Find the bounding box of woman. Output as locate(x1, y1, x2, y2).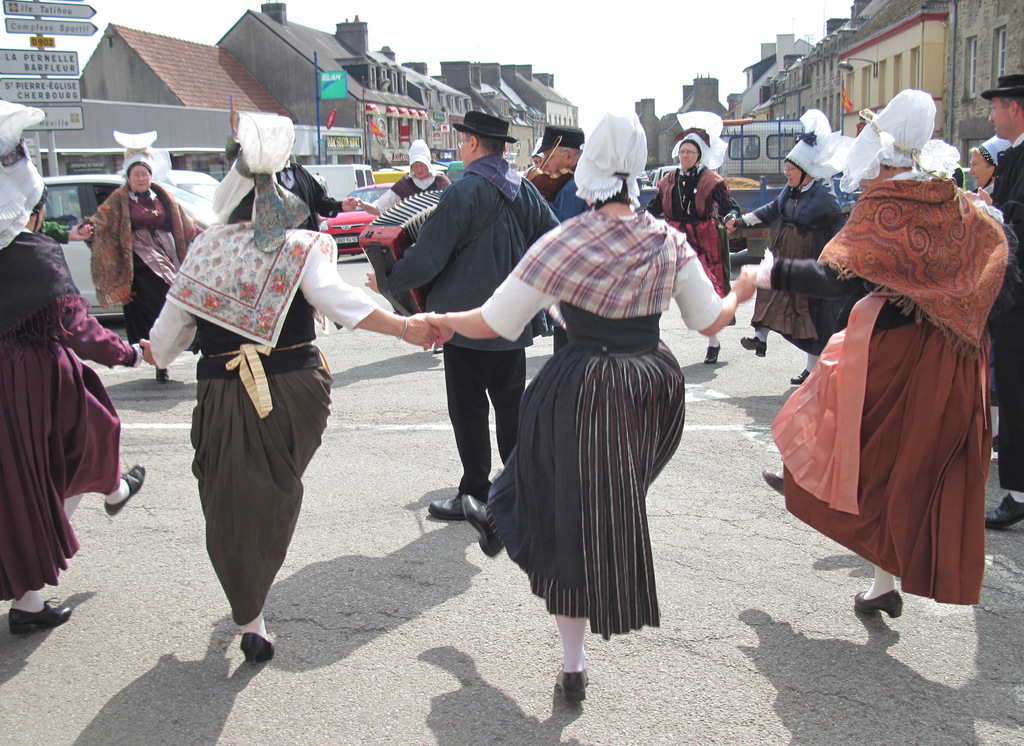
locate(643, 112, 741, 363).
